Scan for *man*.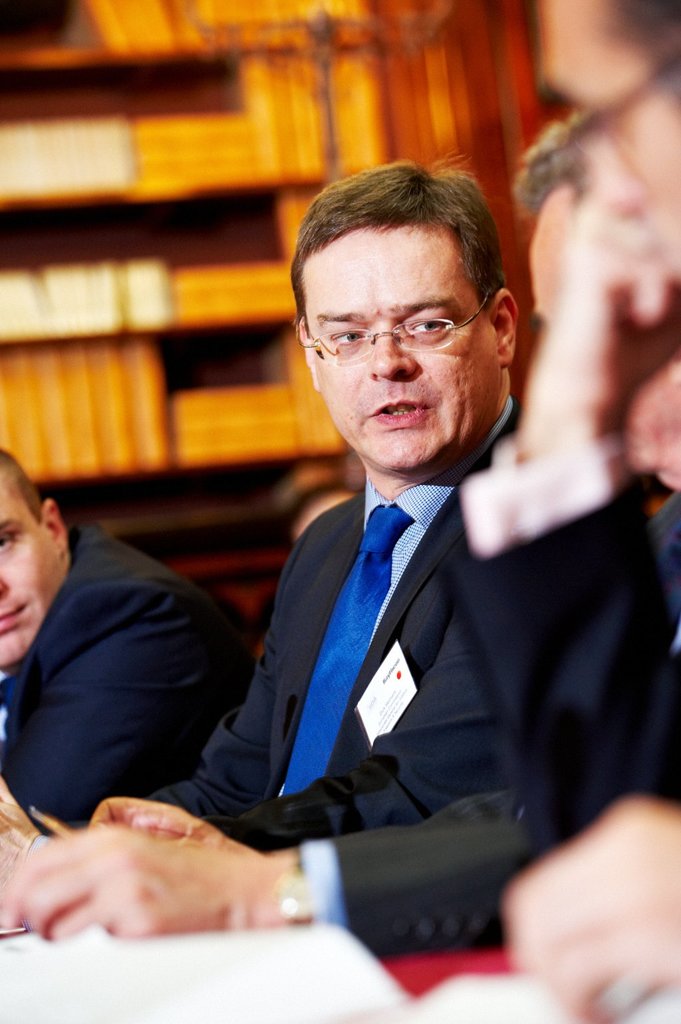
Scan result: x1=496 y1=0 x2=680 y2=1023.
